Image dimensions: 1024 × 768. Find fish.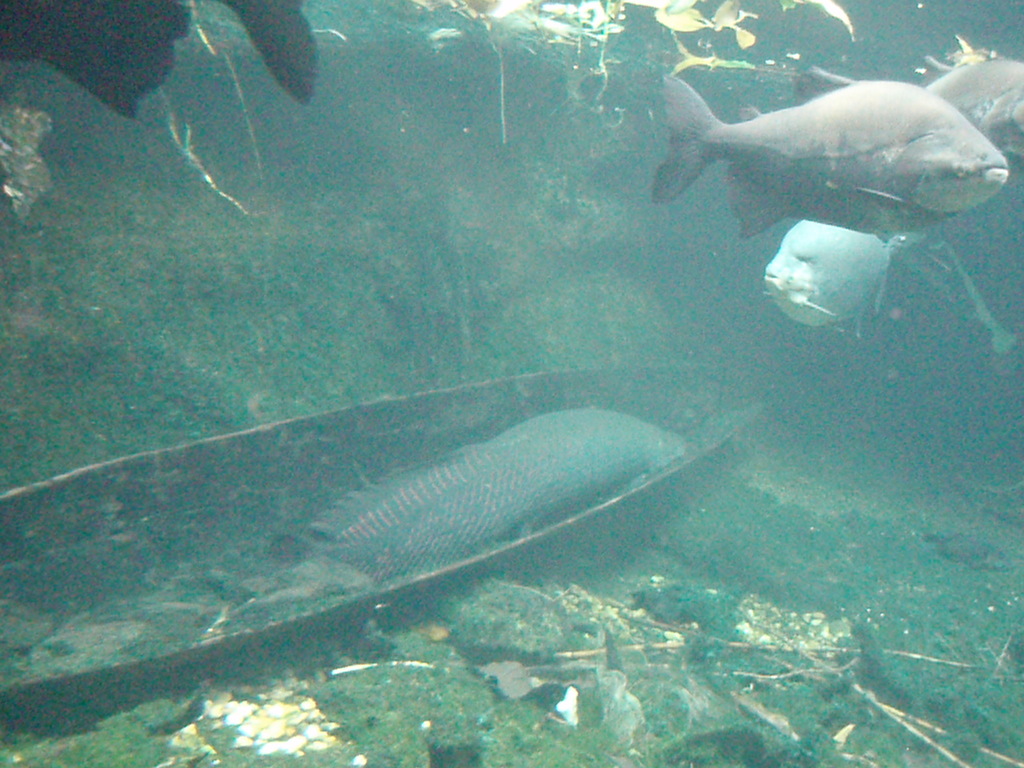
bbox=[280, 390, 732, 627].
